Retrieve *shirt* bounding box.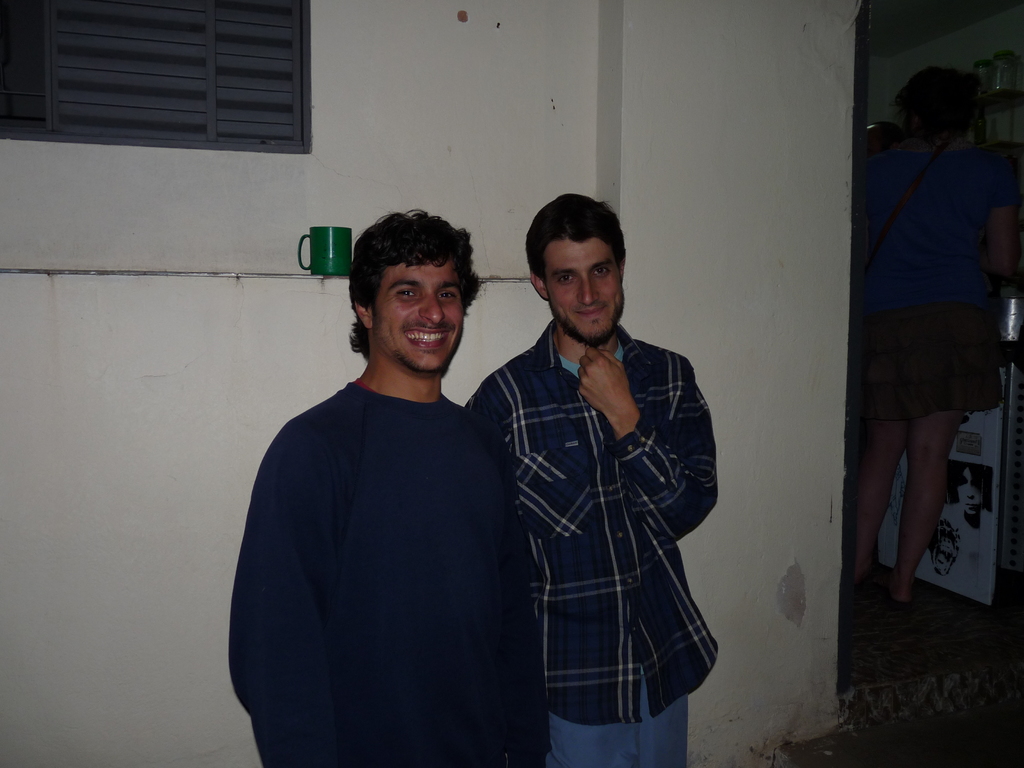
Bounding box: <bbox>467, 319, 724, 726</bbox>.
